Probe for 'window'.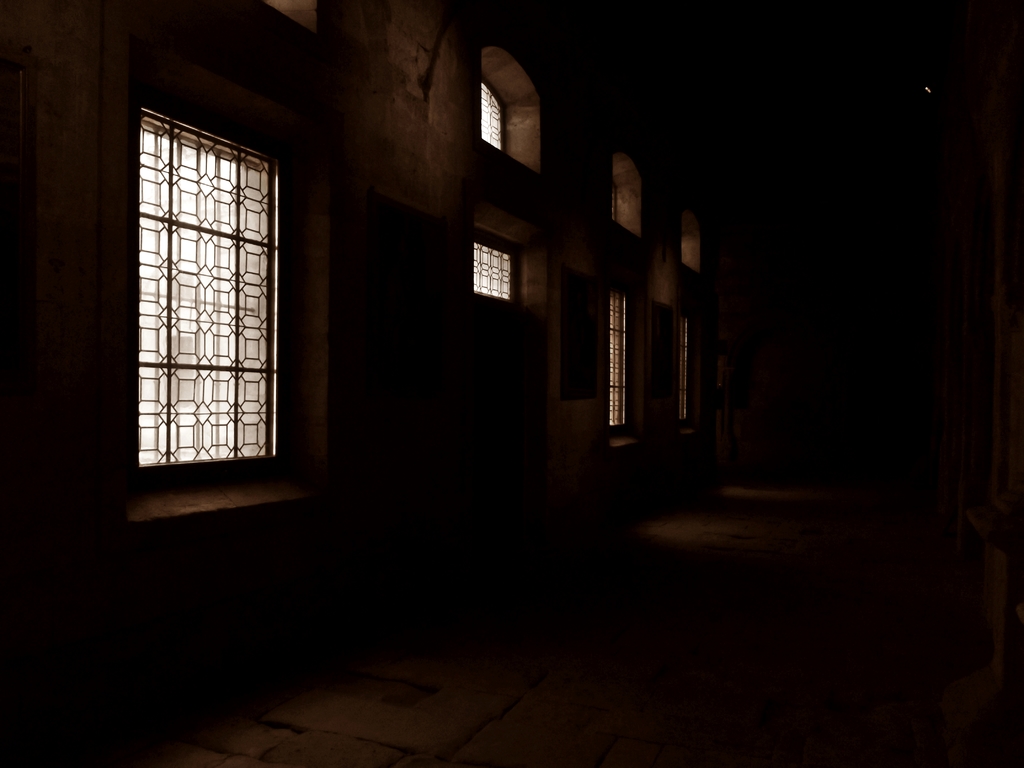
Probe result: bbox=[139, 80, 291, 493].
